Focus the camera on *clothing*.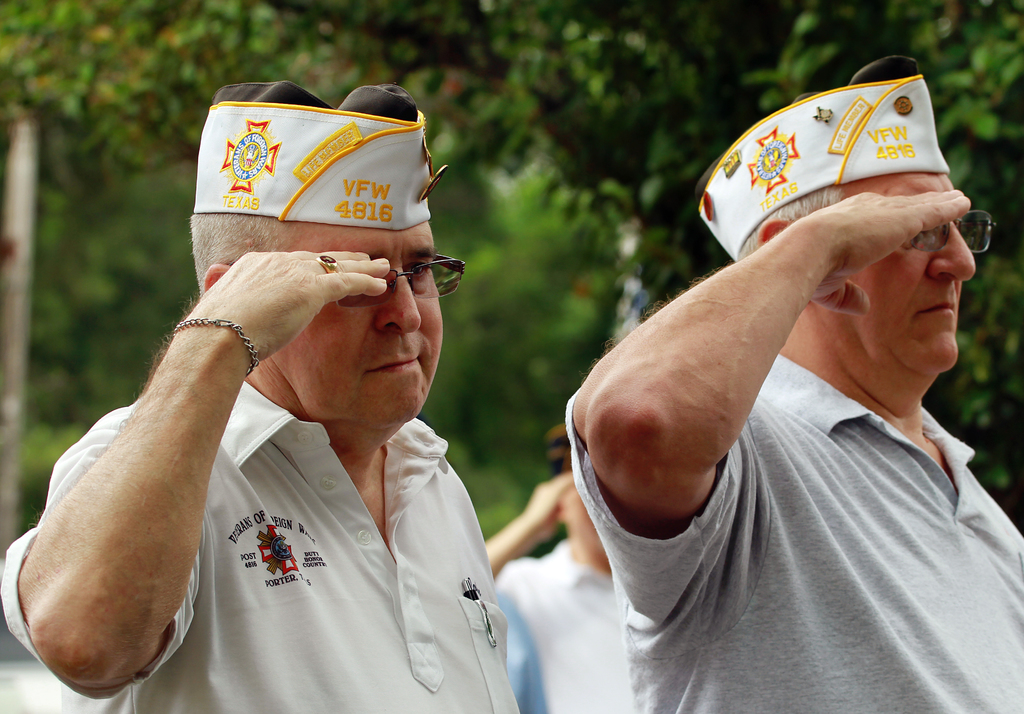
Focus region: 564, 351, 1023, 713.
